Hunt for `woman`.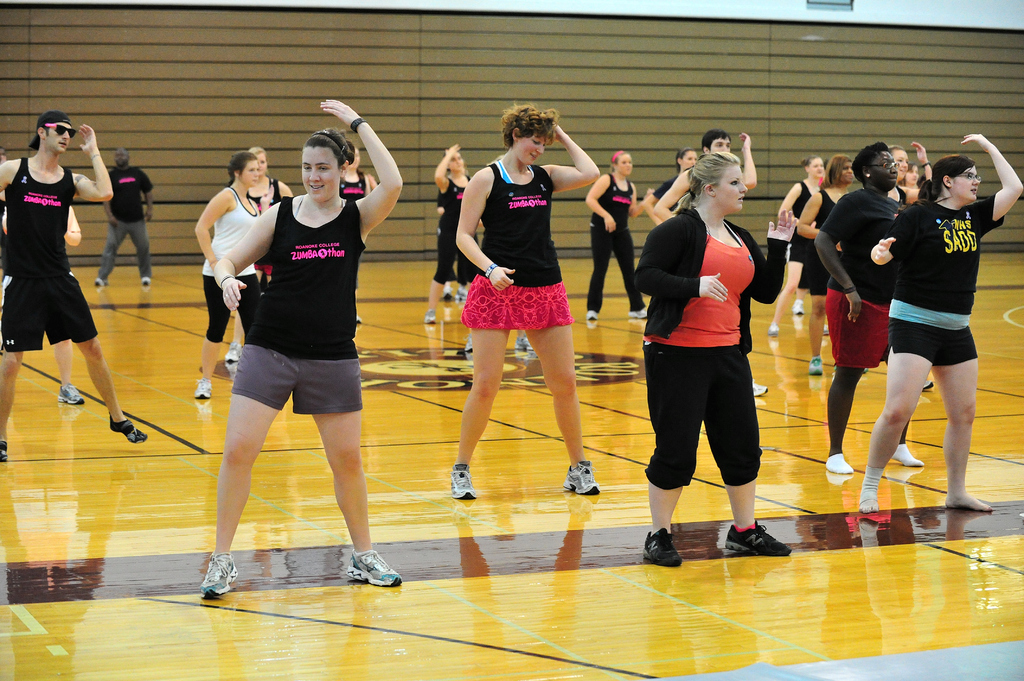
Hunted down at <box>192,151,278,399</box>.
